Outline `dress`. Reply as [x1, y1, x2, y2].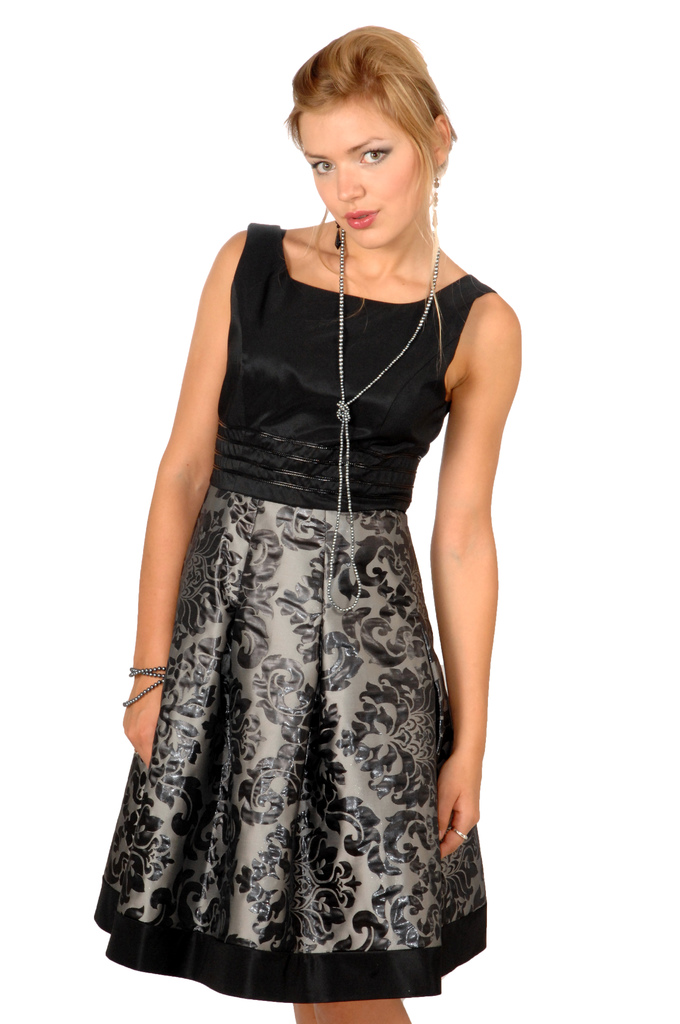
[92, 225, 489, 1005].
